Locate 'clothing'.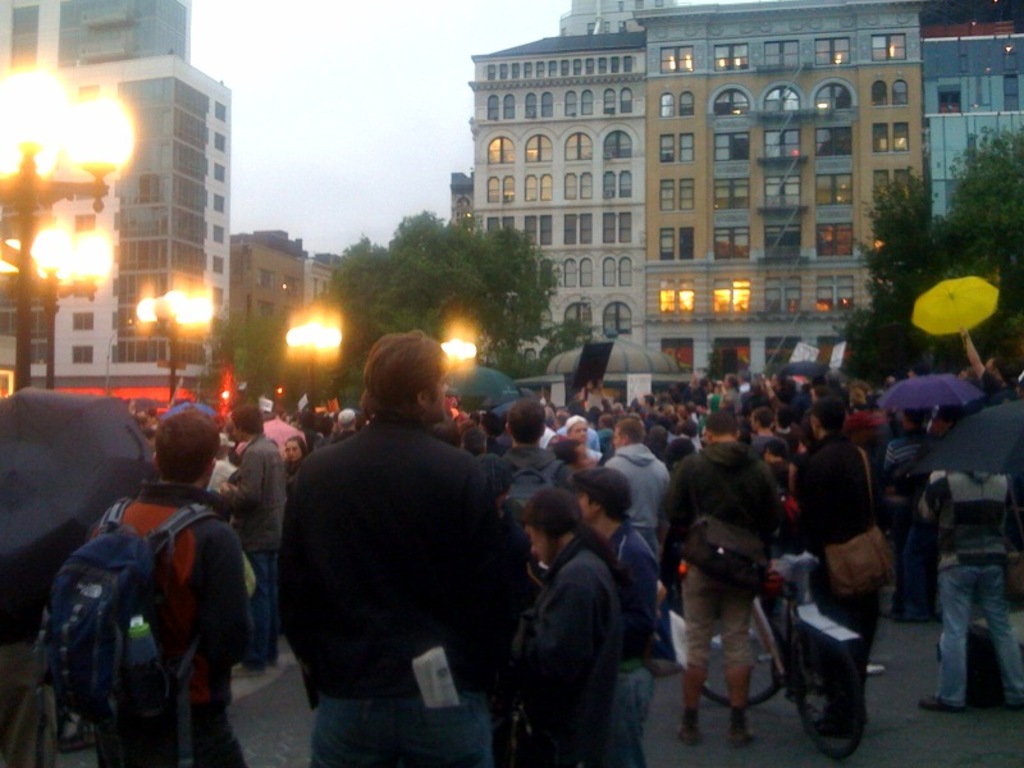
Bounding box: 585/498/666/754.
